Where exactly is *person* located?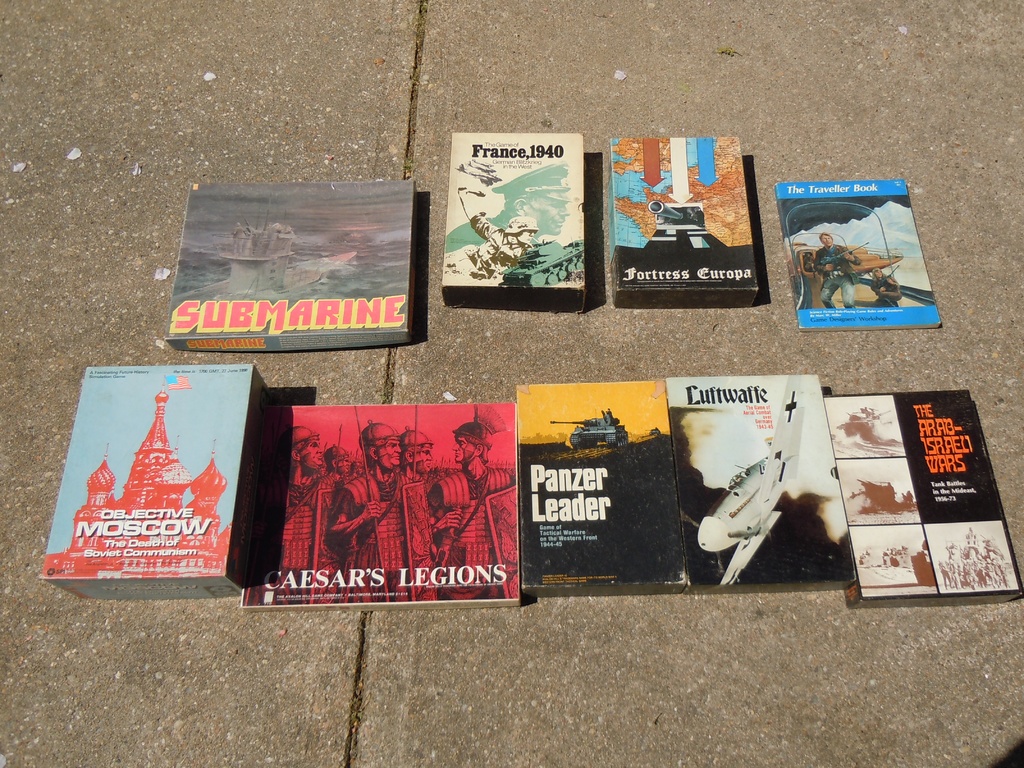
Its bounding box is [left=815, top=238, right=862, bottom=310].
